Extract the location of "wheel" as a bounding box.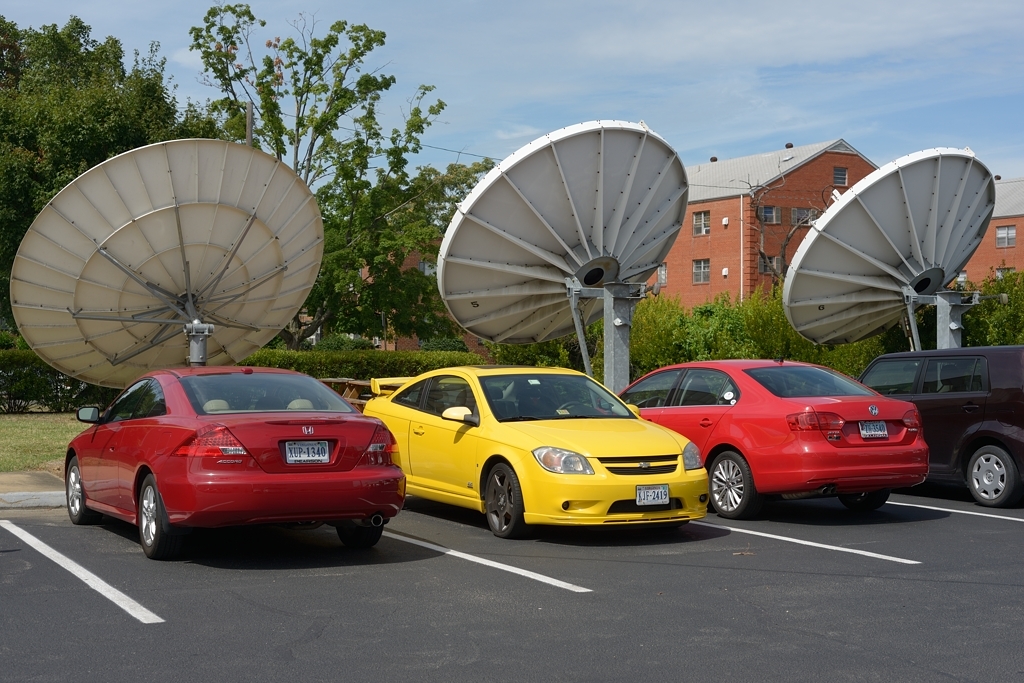
bbox=(971, 446, 1016, 506).
